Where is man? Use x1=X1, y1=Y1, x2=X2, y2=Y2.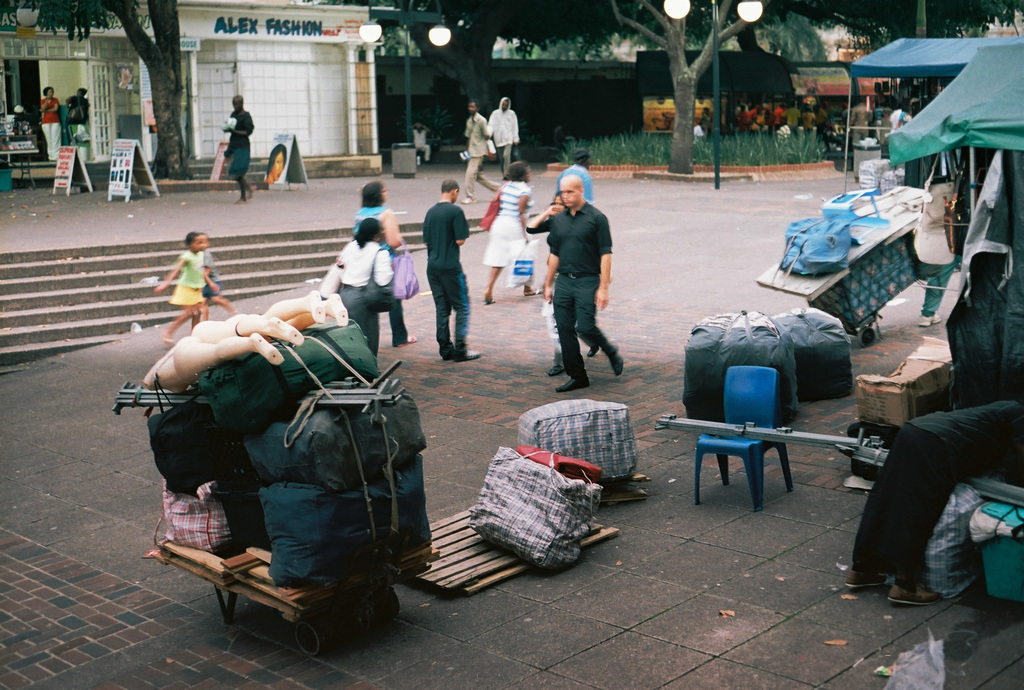
x1=421, y1=180, x2=480, y2=361.
